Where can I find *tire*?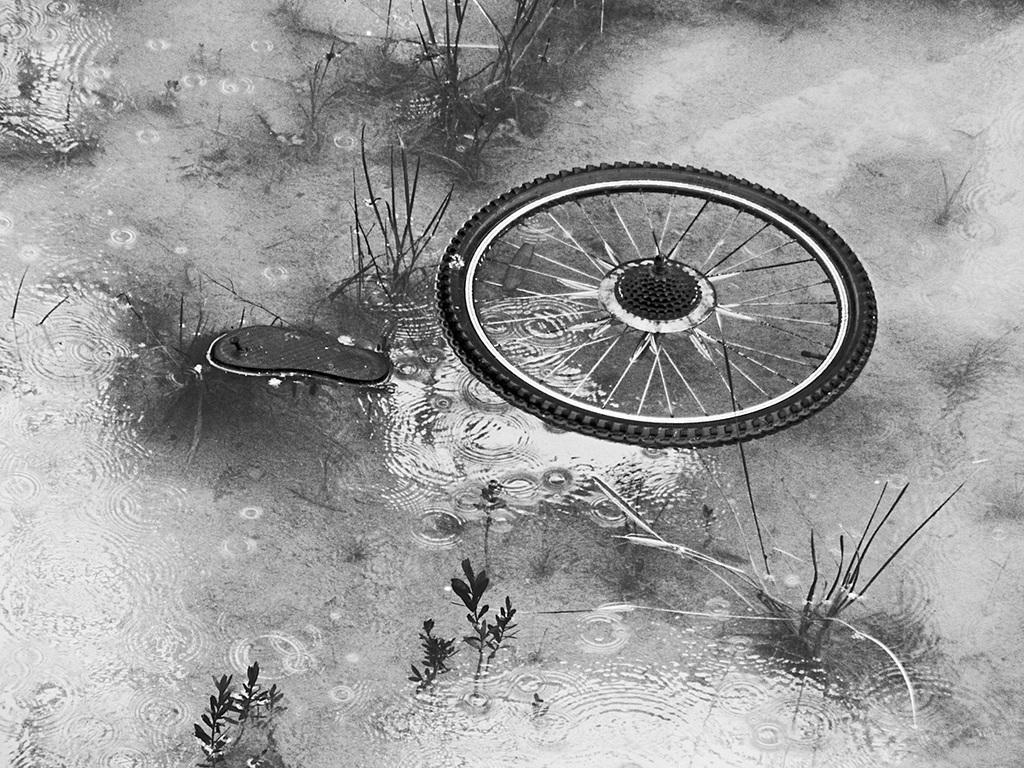
You can find it at detection(433, 150, 870, 437).
